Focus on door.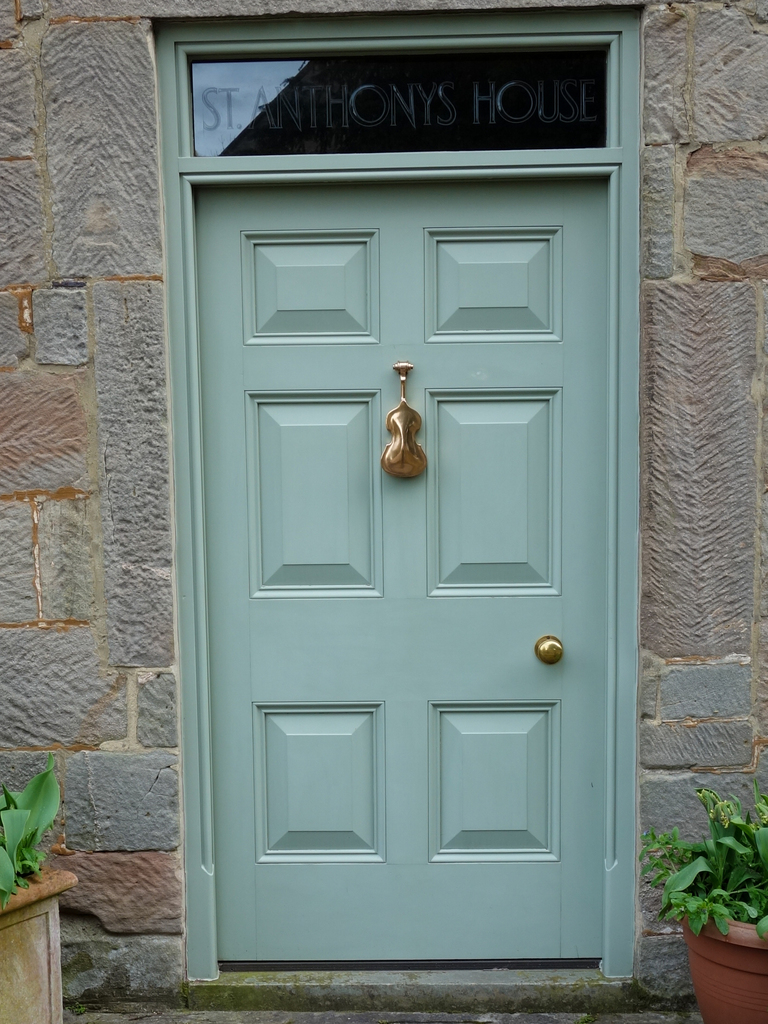
Focused at 183:169:618:968.
